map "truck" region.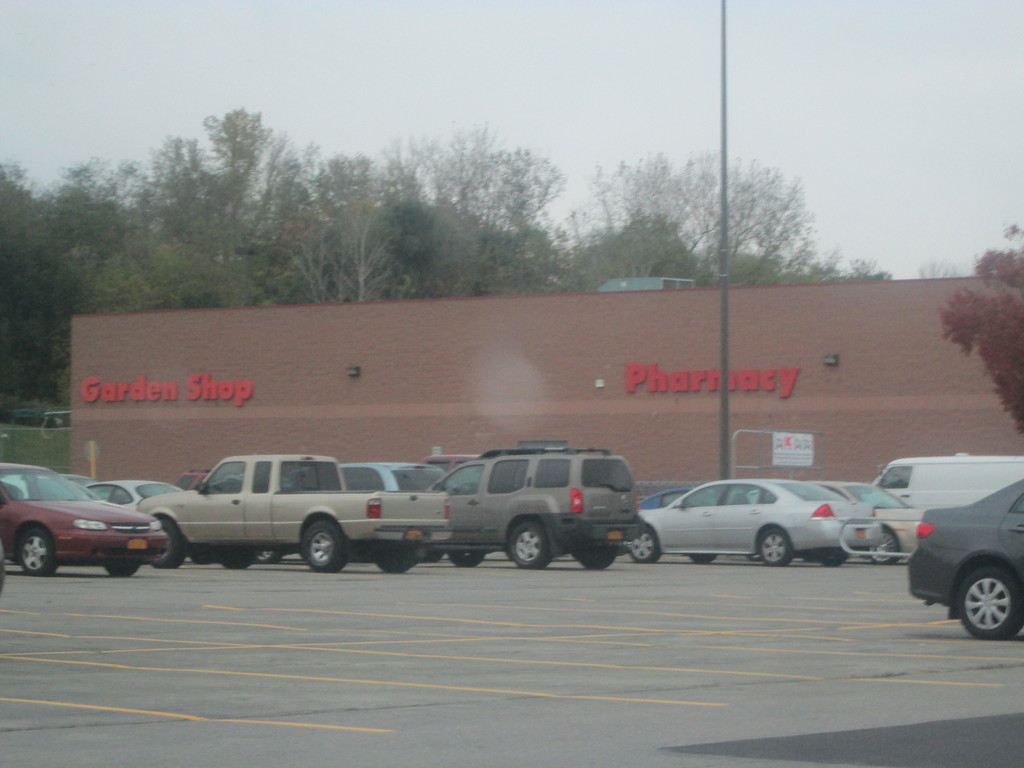
Mapped to left=108, top=452, right=534, bottom=570.
